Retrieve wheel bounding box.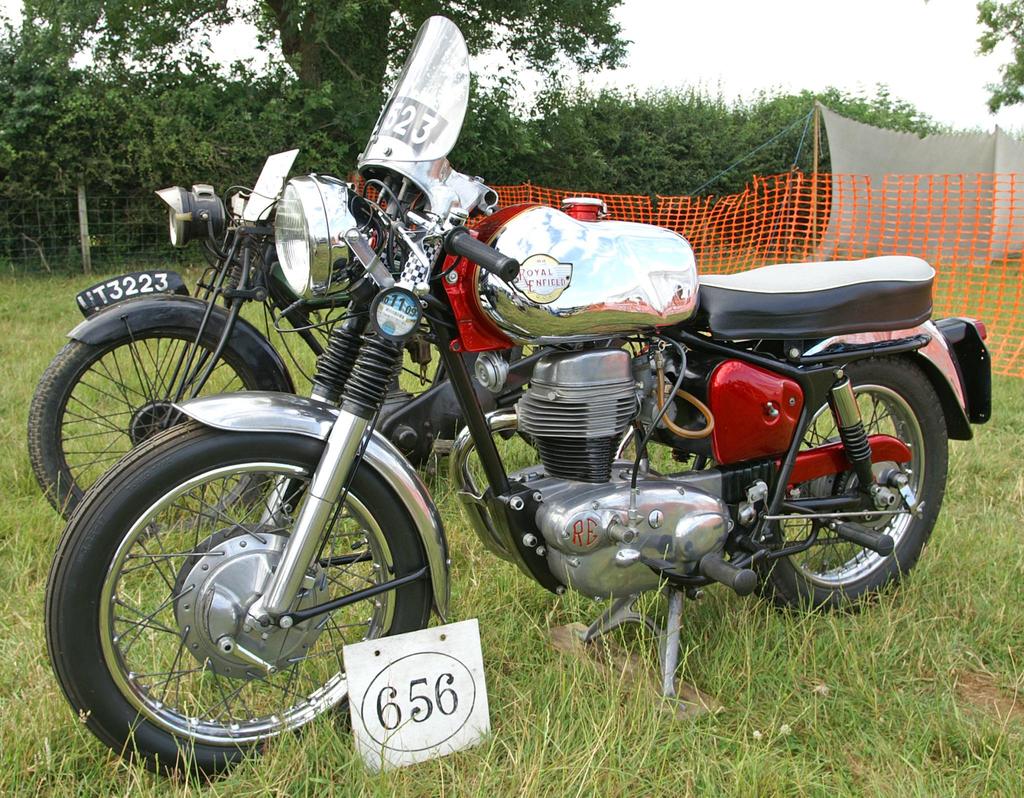
Bounding box: bbox(40, 418, 436, 778).
